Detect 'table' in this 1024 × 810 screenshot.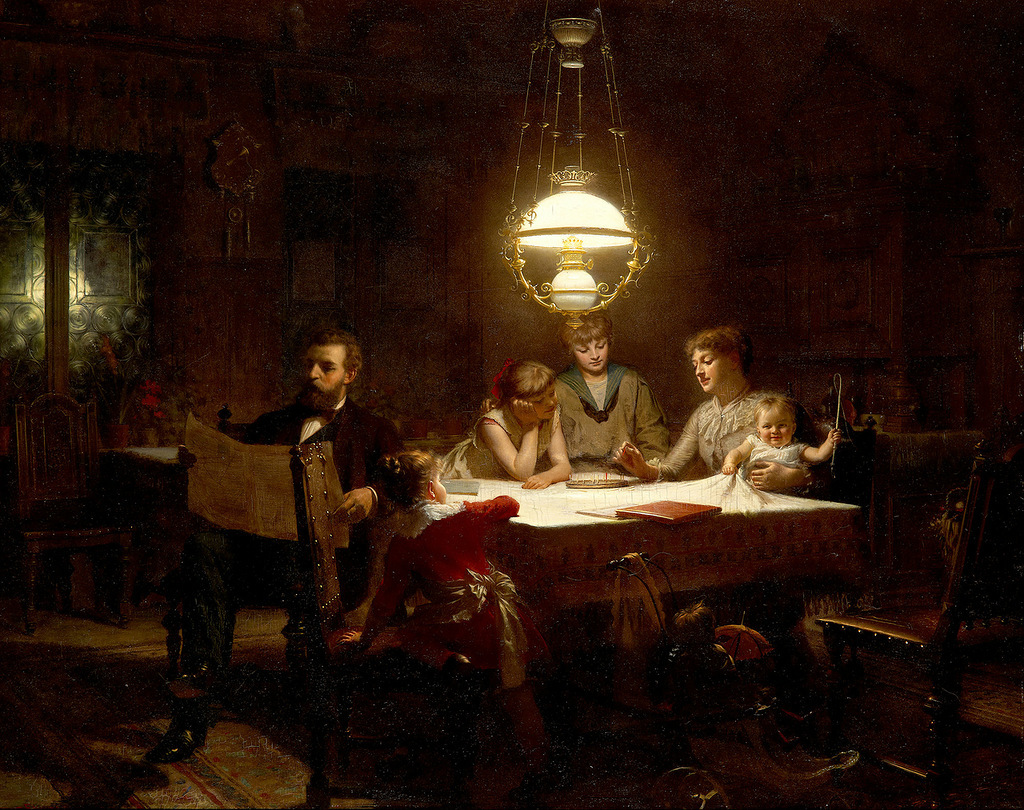
Detection: 434 449 860 715.
